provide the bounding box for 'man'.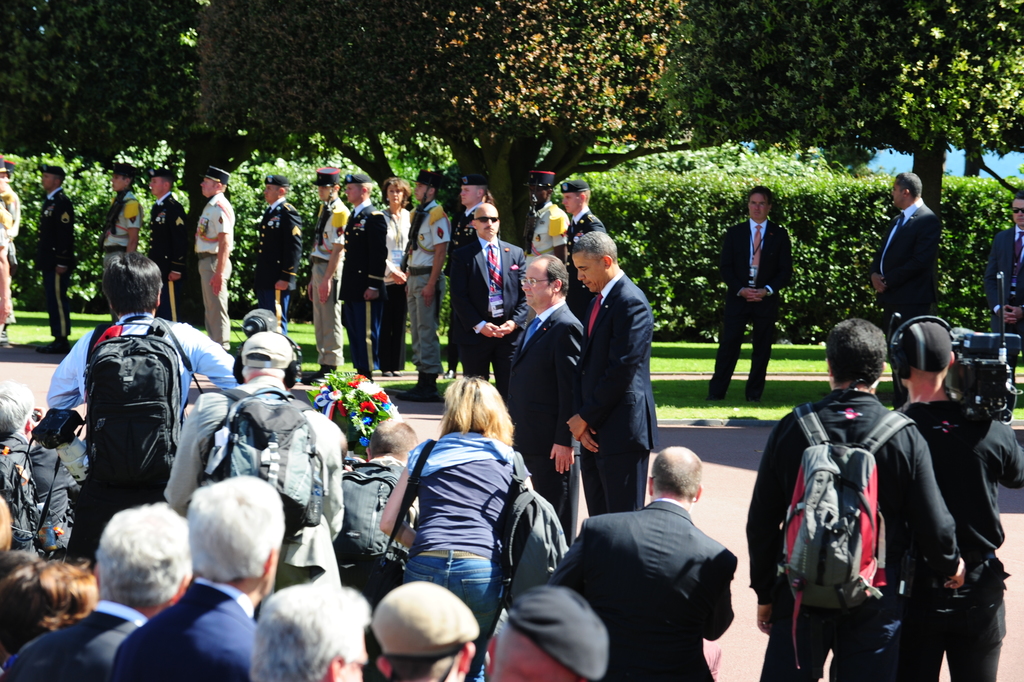
bbox=(197, 164, 241, 353).
